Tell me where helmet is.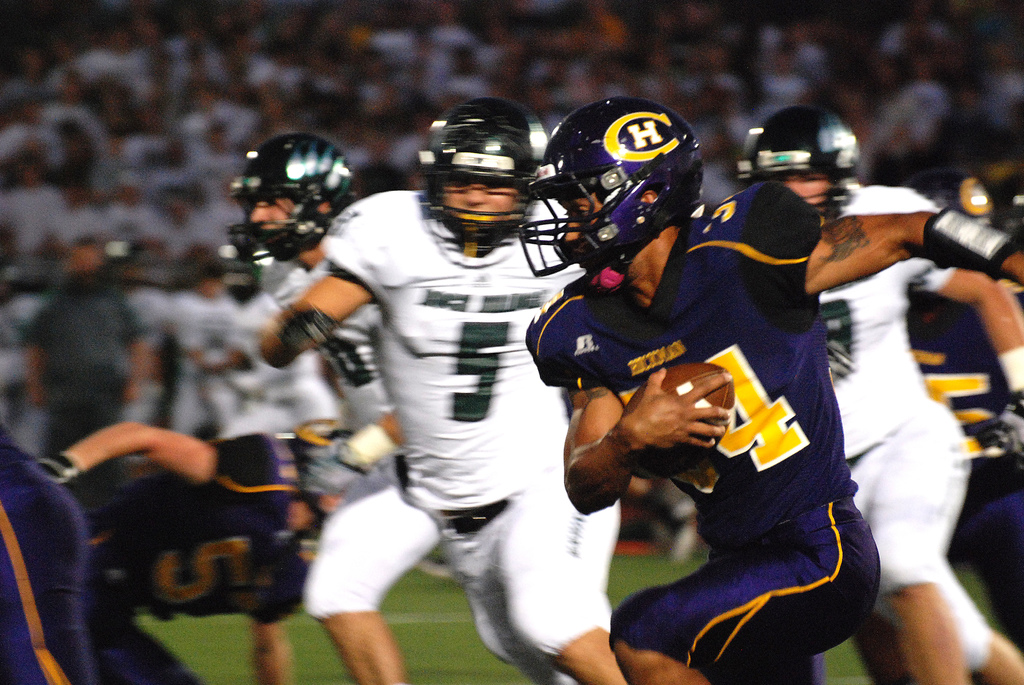
helmet is at x1=518, y1=98, x2=706, y2=276.
